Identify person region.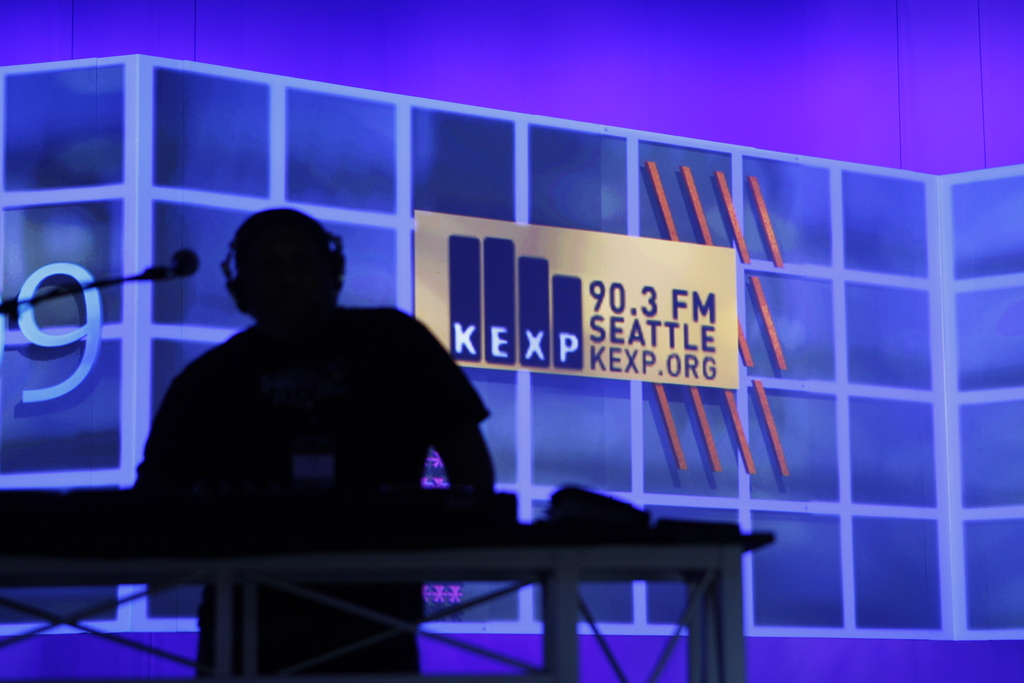
Region: (left=135, top=208, right=495, bottom=682).
